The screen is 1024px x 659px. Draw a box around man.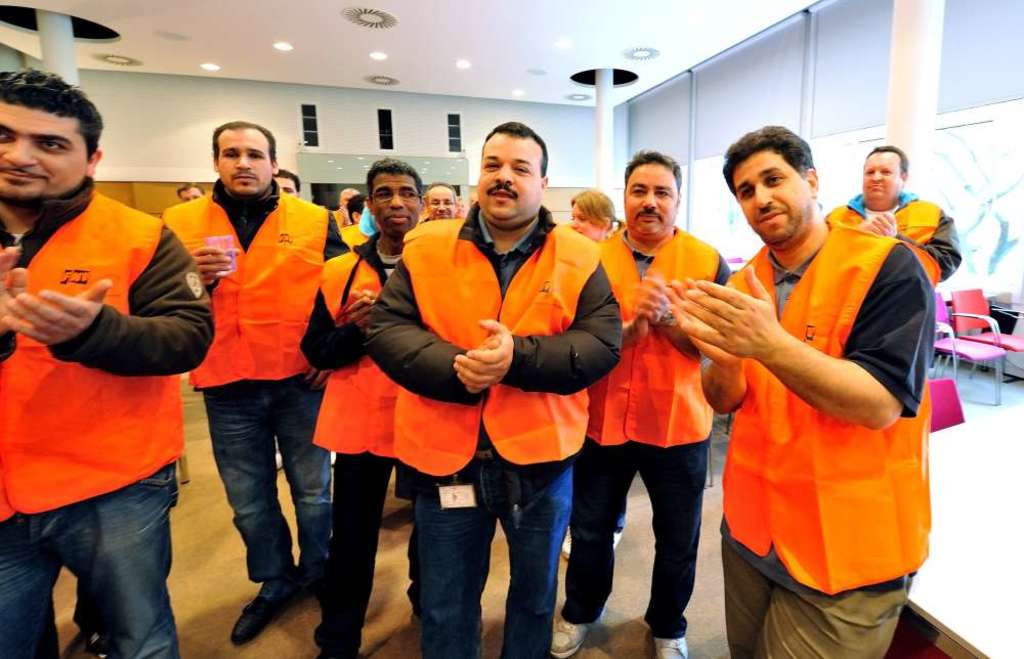
box=[422, 184, 466, 220].
